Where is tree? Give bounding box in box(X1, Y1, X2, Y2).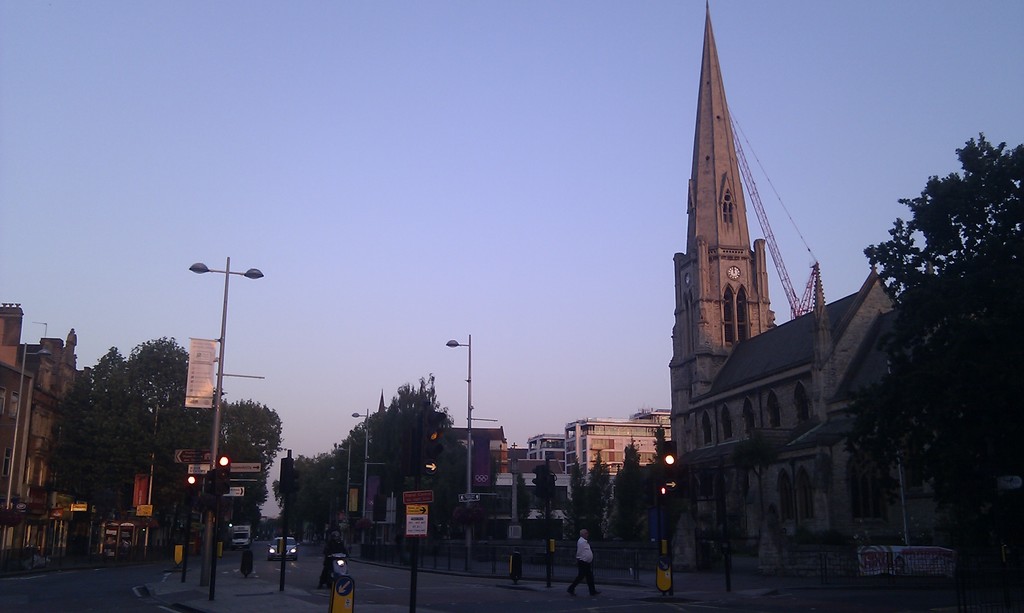
box(645, 420, 673, 542).
